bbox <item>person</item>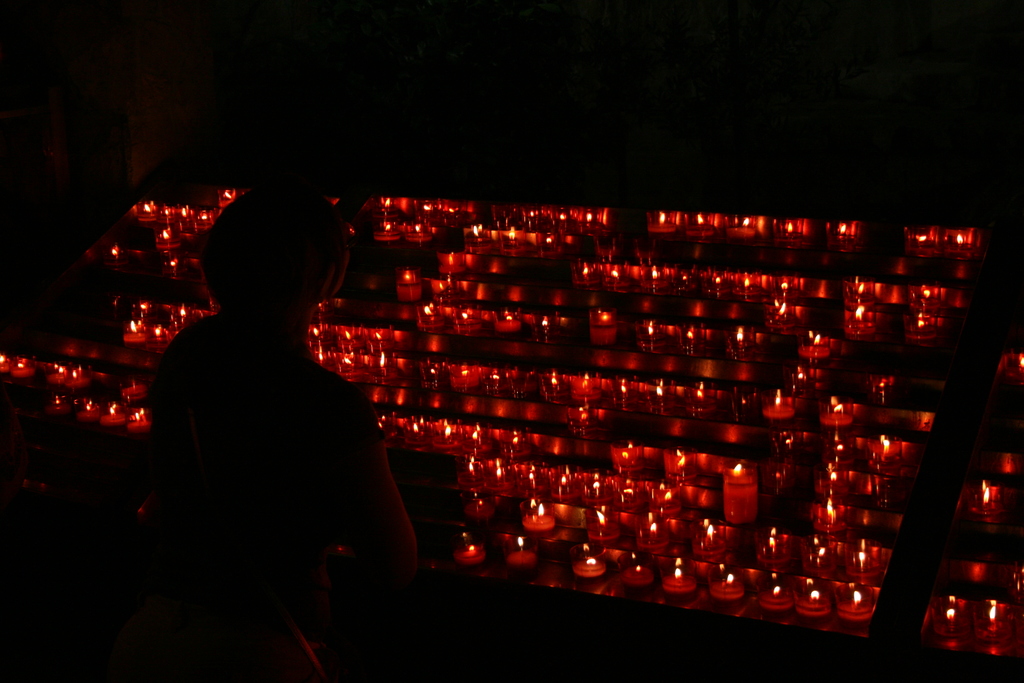
l=138, t=186, r=428, b=580
